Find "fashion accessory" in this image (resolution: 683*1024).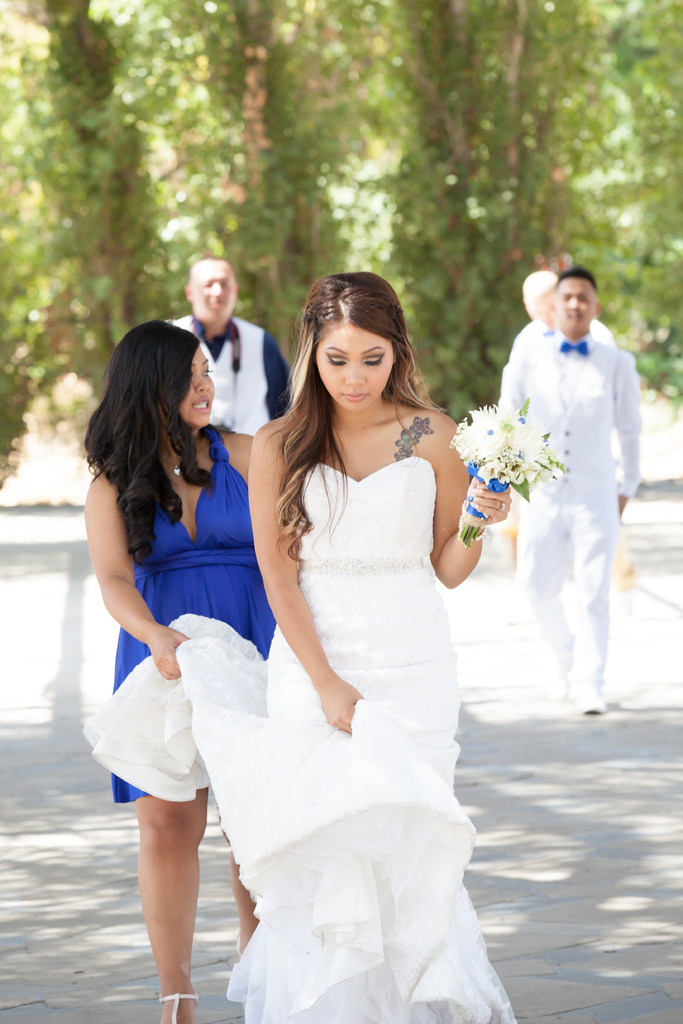
detection(557, 339, 590, 354).
